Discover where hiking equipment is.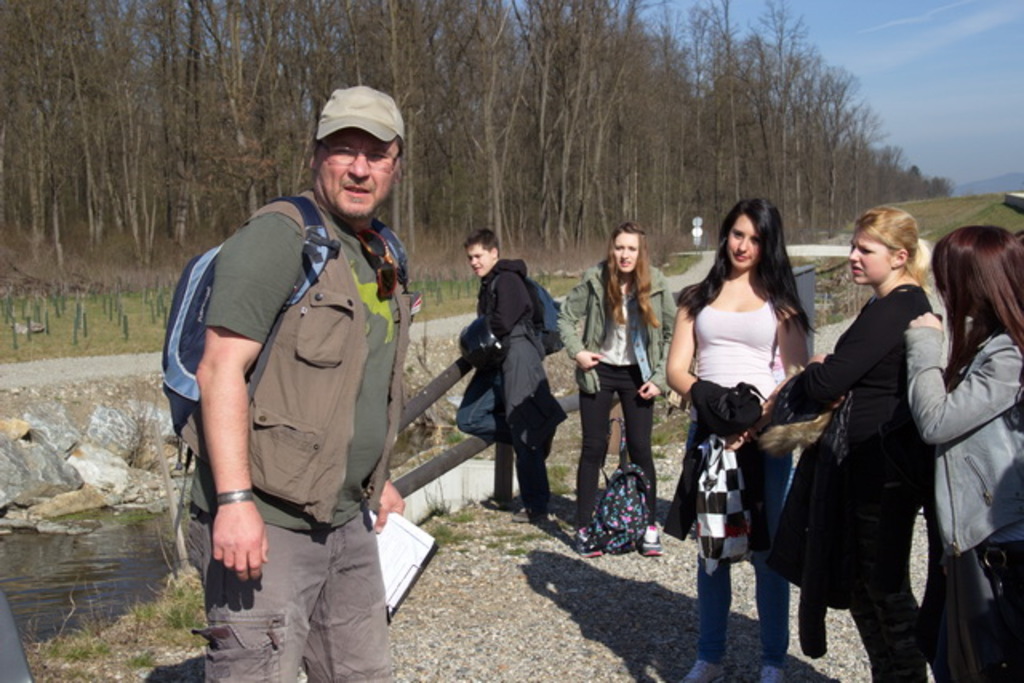
Discovered at select_region(157, 186, 411, 478).
